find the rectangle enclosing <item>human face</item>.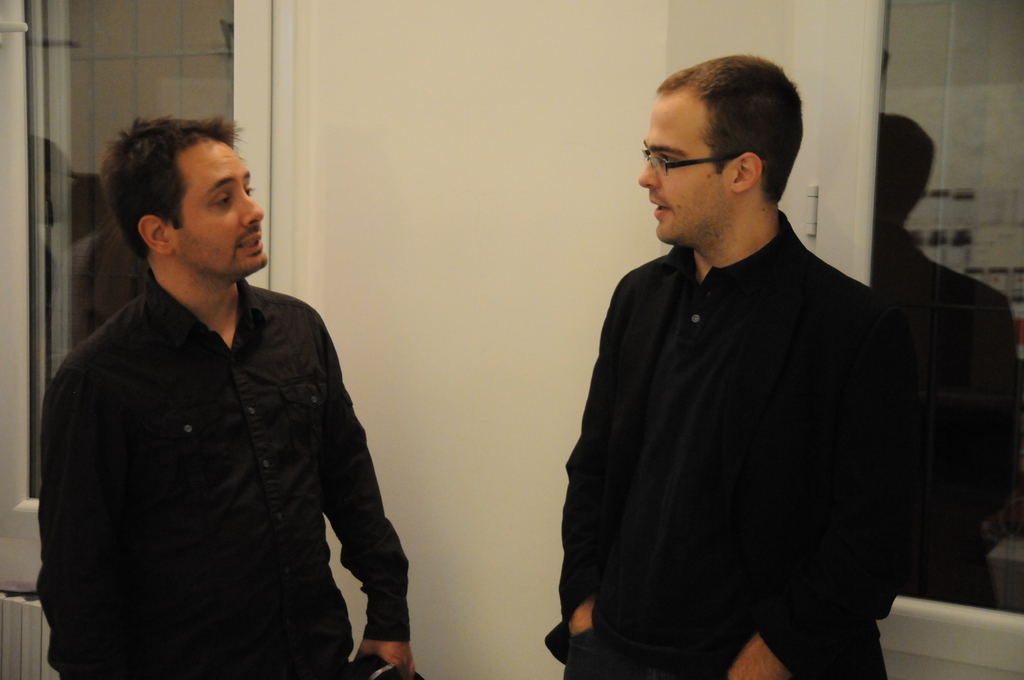
(left=637, top=93, right=719, bottom=247).
